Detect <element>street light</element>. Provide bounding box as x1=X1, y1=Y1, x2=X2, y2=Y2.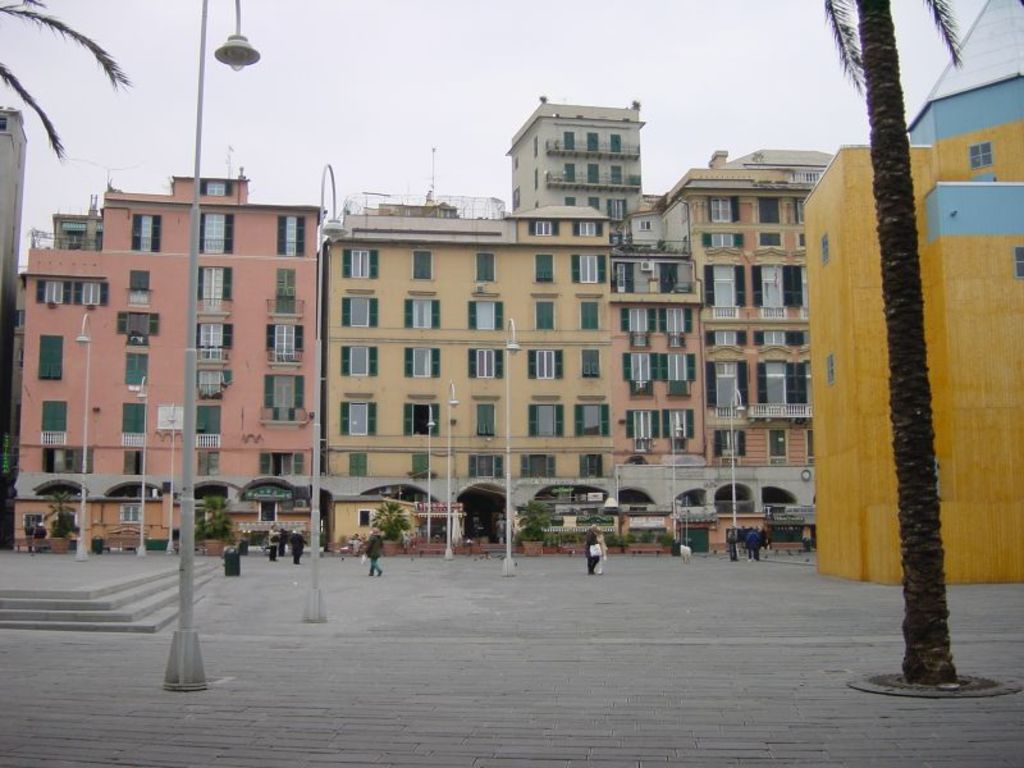
x1=165, y1=398, x2=179, y2=559.
